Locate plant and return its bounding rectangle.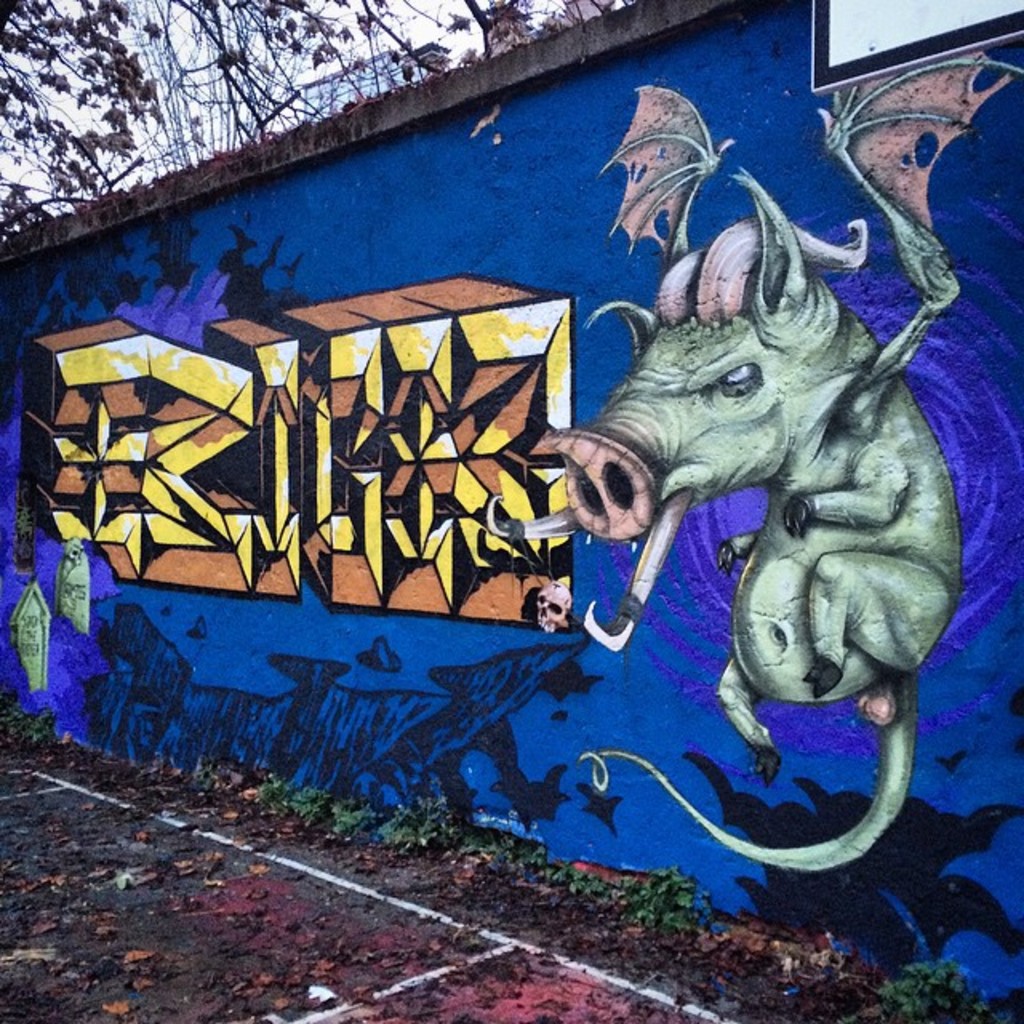
[291,789,326,838].
